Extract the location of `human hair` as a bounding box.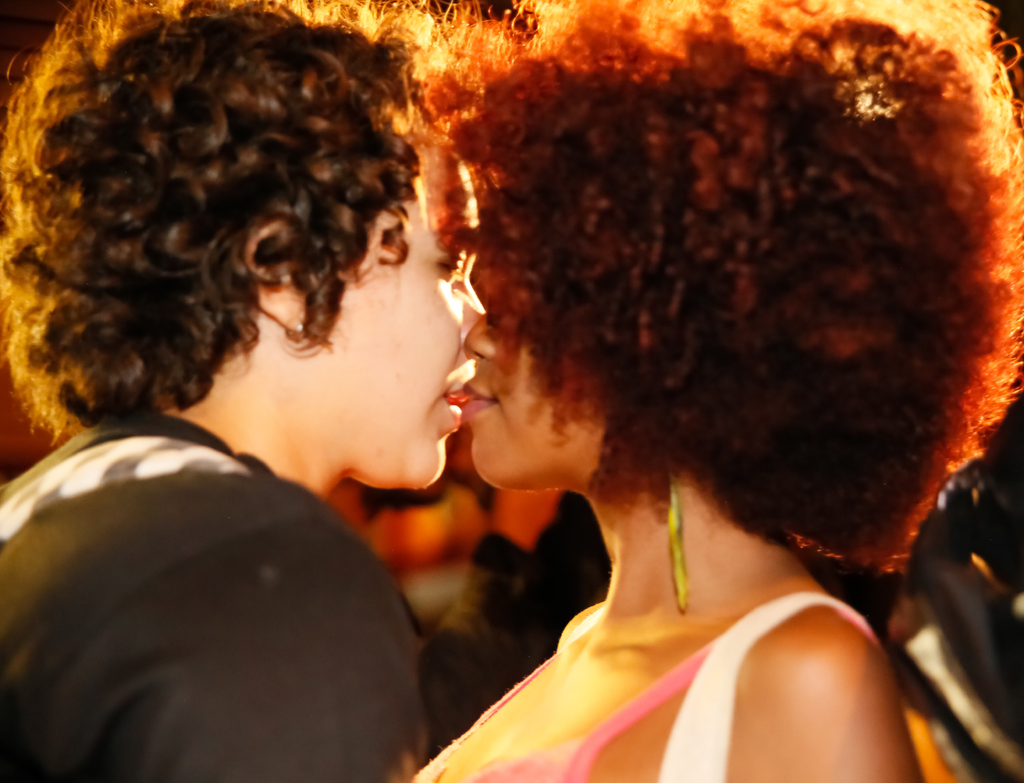
select_region(423, 0, 1011, 584).
